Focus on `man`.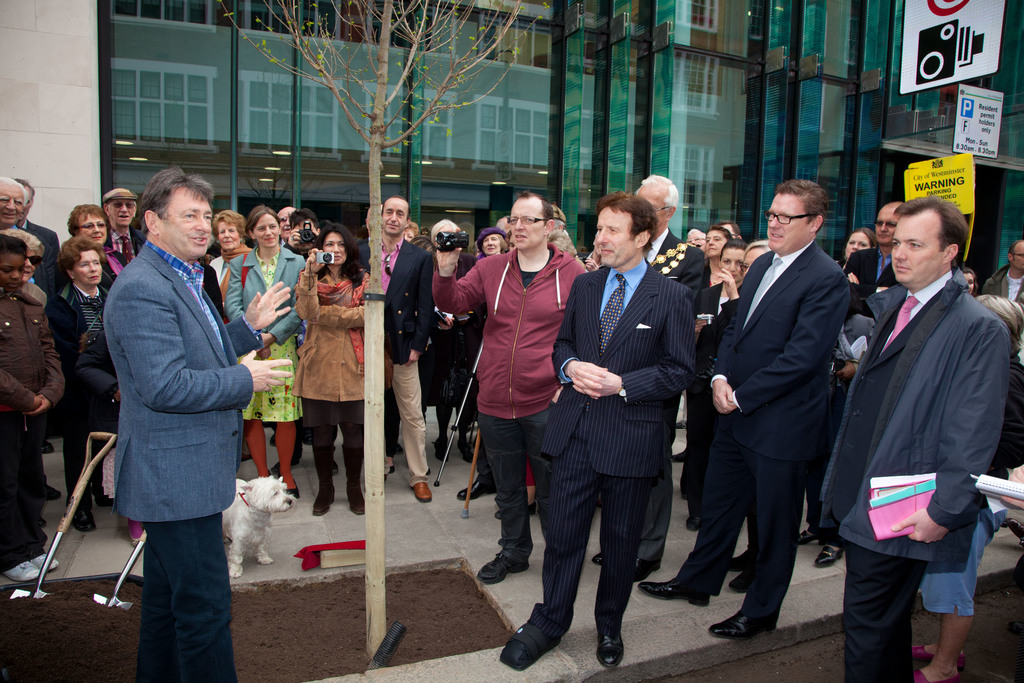
Focused at rect(984, 241, 1023, 311).
